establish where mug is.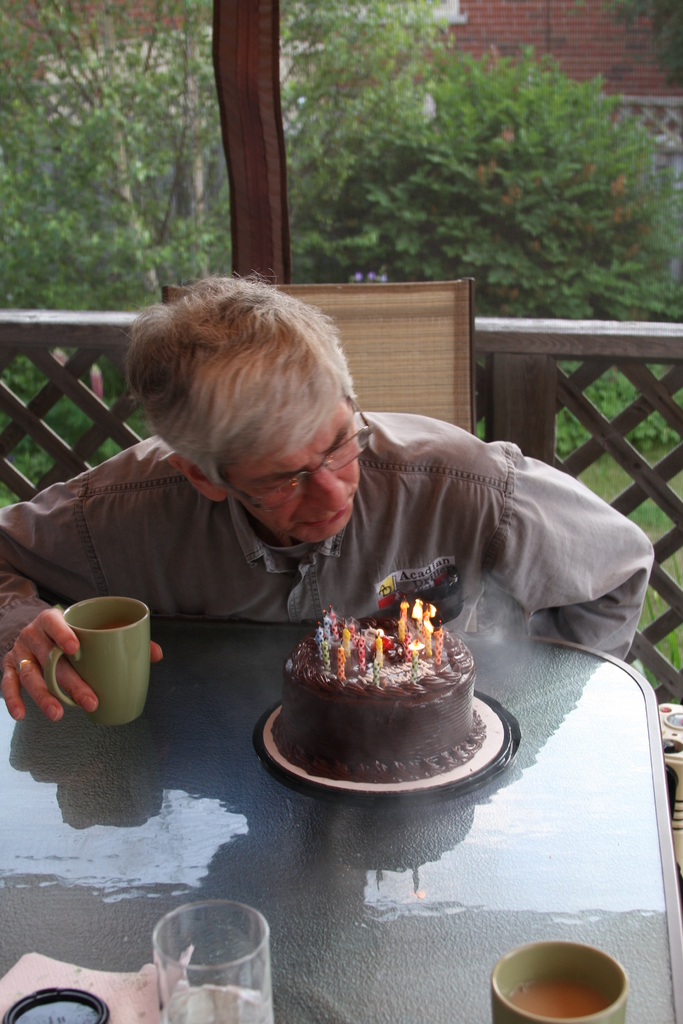
Established at (left=42, top=595, right=150, bottom=724).
